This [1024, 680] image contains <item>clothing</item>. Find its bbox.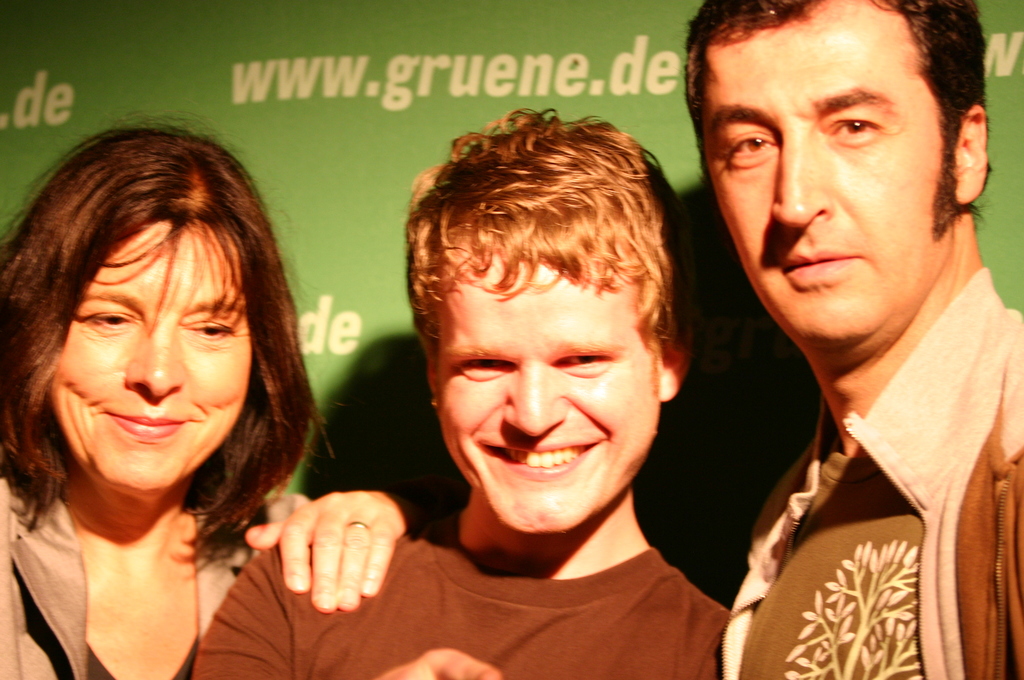
region(5, 465, 275, 679).
